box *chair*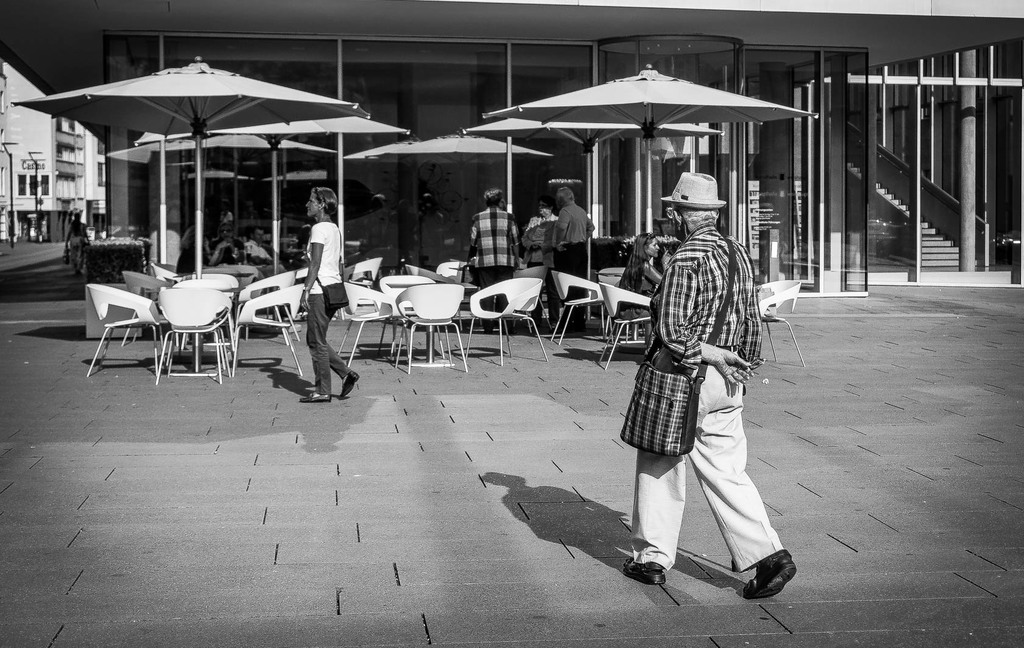
bbox=(116, 273, 168, 343)
